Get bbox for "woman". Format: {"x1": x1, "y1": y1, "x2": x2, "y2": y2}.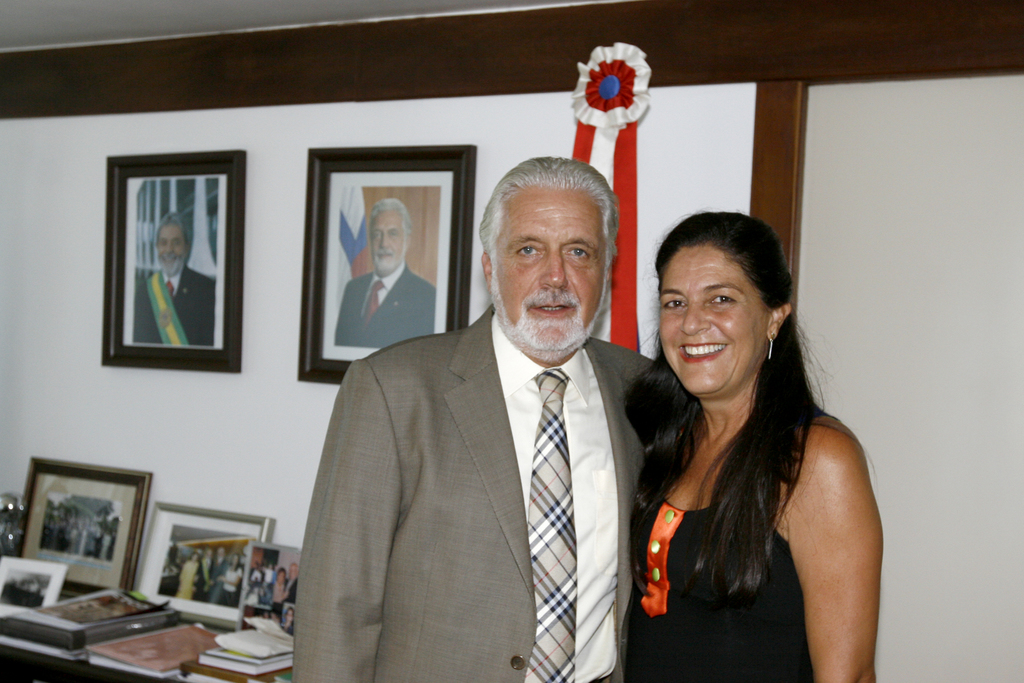
{"x1": 612, "y1": 195, "x2": 888, "y2": 679}.
